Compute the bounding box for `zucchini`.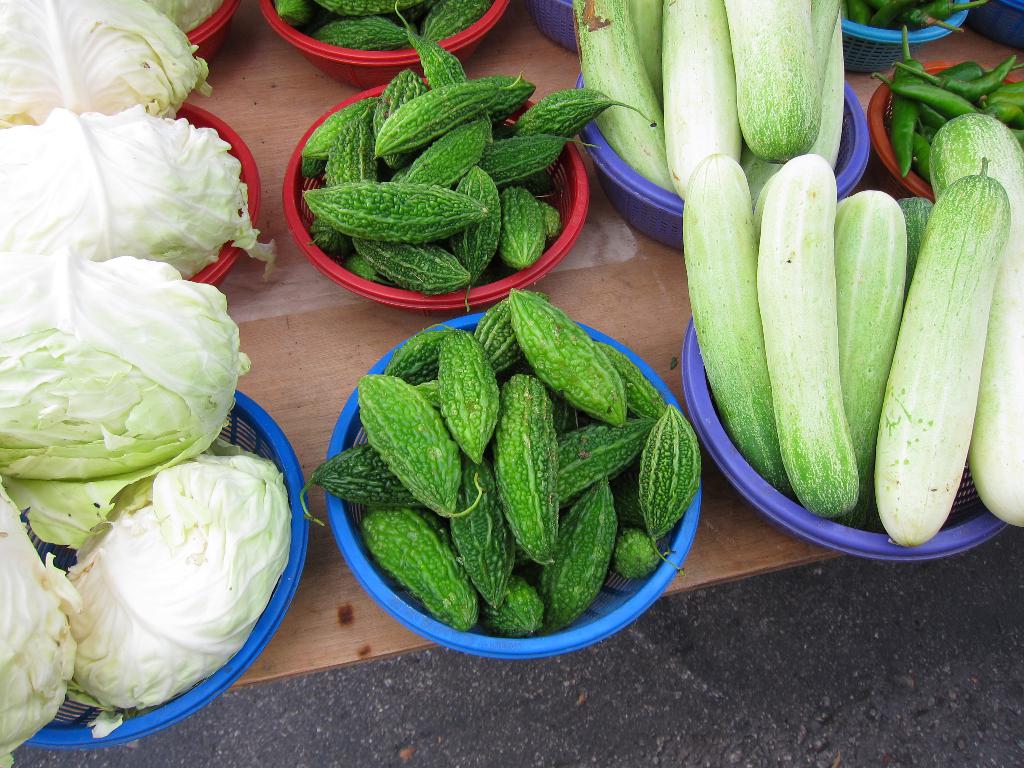
{"left": 756, "top": 162, "right": 862, "bottom": 522}.
